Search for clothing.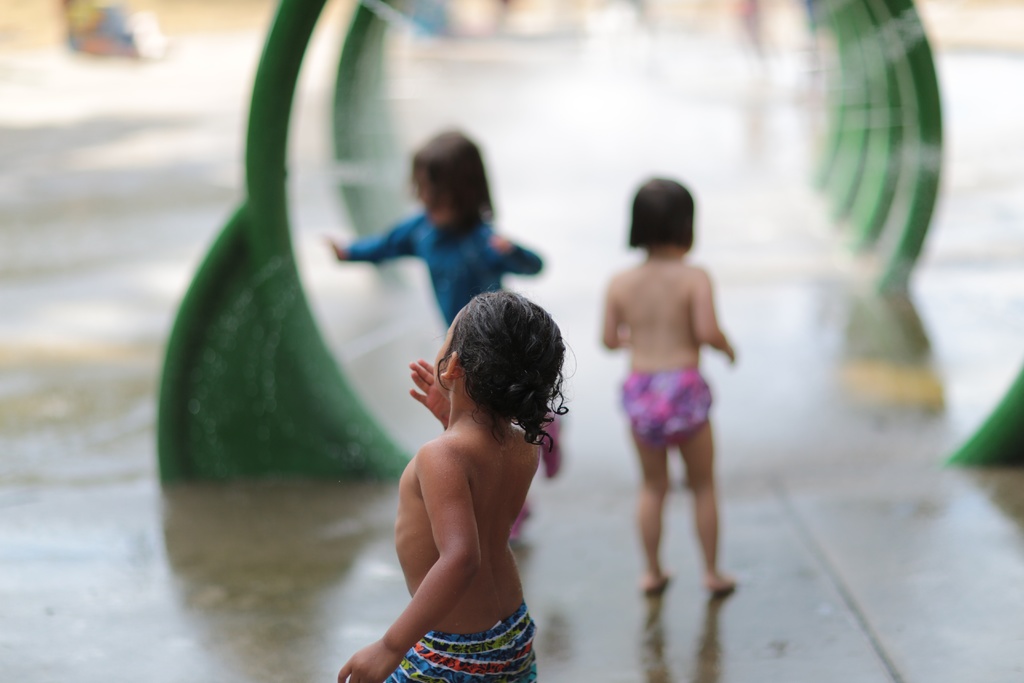
Found at (x1=616, y1=368, x2=711, y2=439).
